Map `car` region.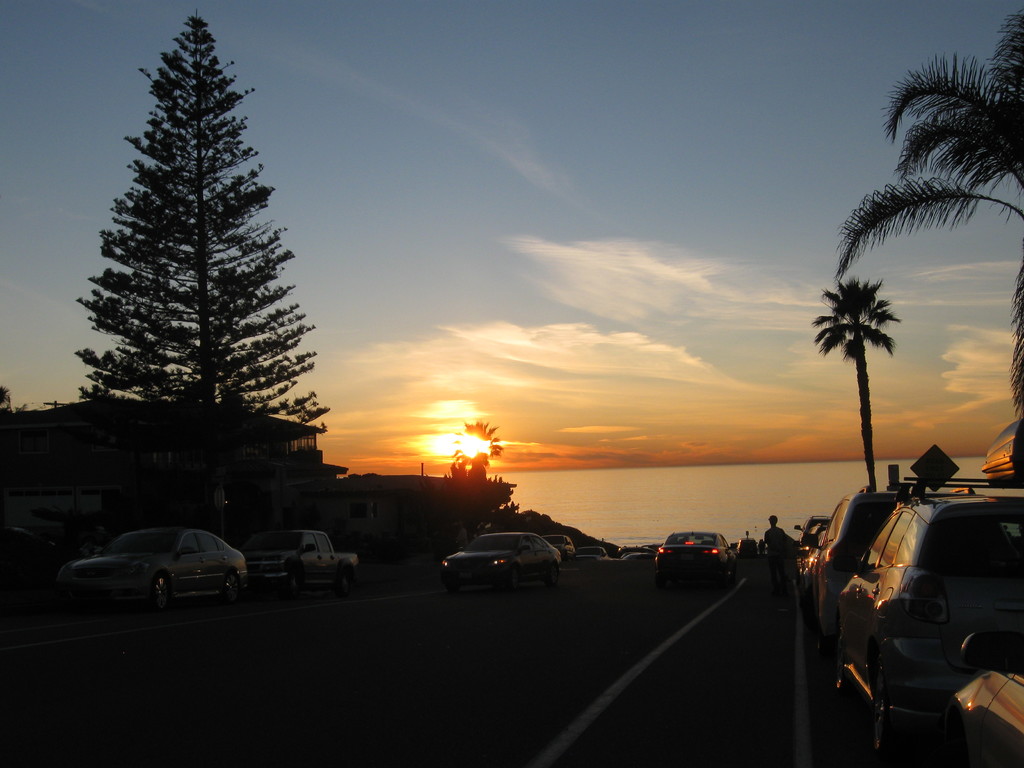
Mapped to detection(796, 494, 899, 662).
